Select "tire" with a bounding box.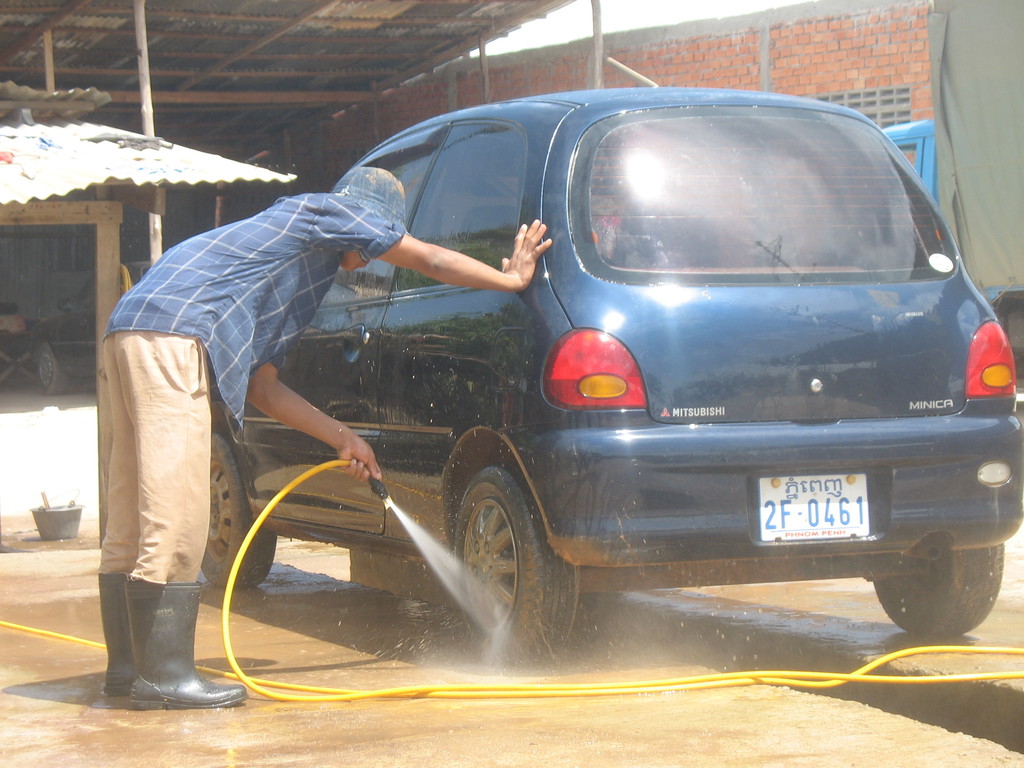
left=870, top=534, right=1006, bottom=637.
